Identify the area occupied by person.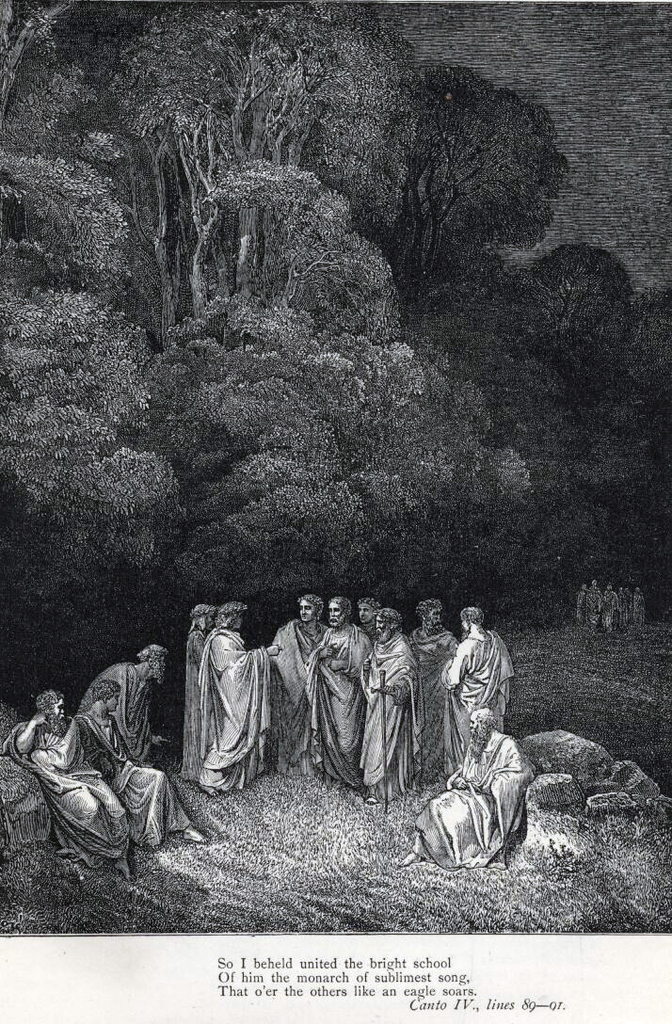
Area: 195:596:283:791.
